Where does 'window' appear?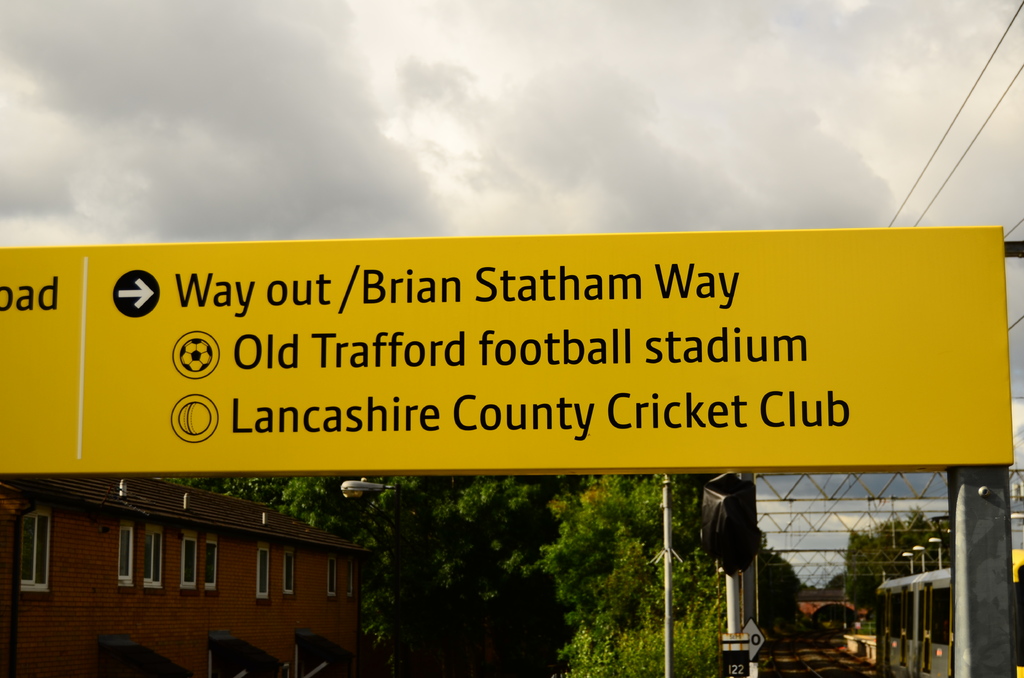
Appears at Rect(118, 526, 134, 585).
